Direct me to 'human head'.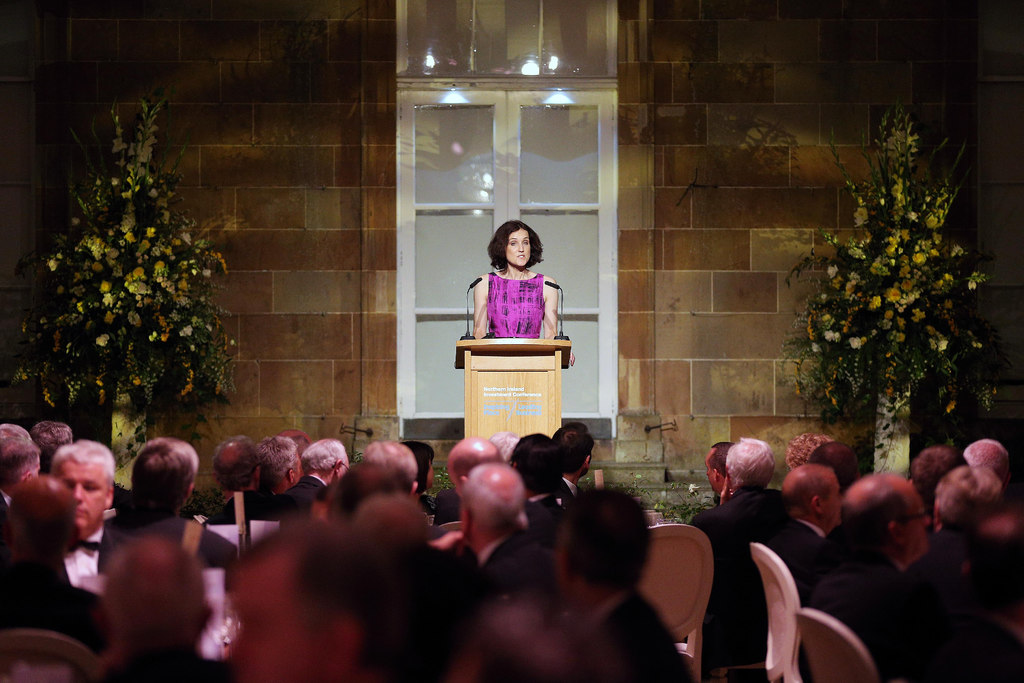
Direction: Rect(0, 420, 43, 497).
